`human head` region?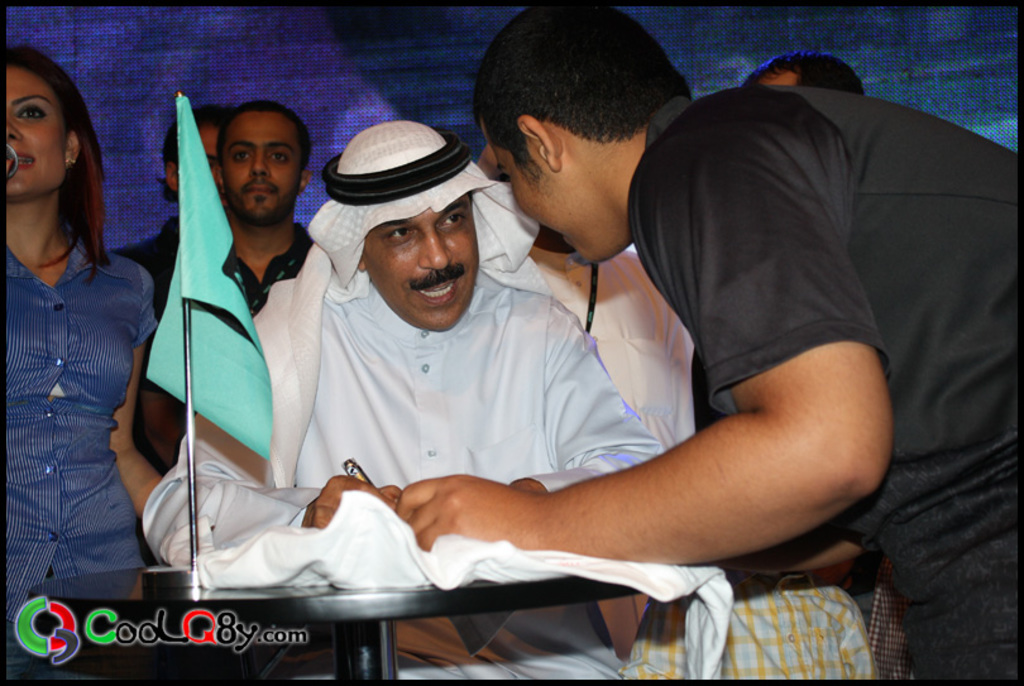
742/51/862/95
